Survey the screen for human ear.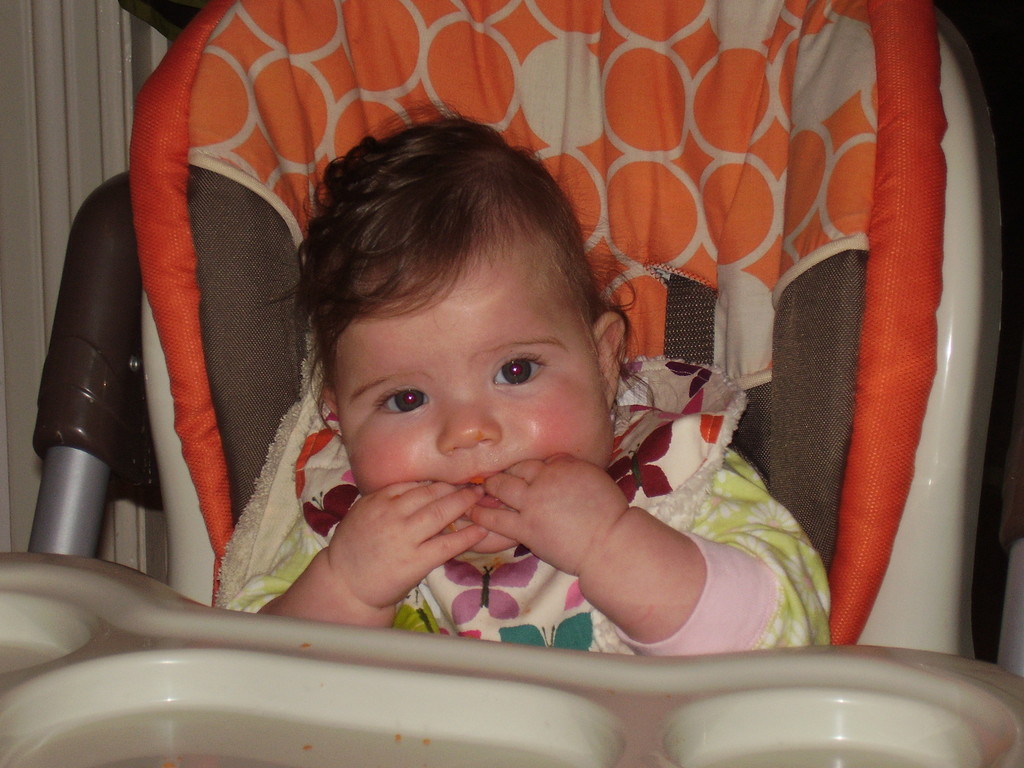
Survey found: {"left": 594, "top": 310, "right": 626, "bottom": 414}.
